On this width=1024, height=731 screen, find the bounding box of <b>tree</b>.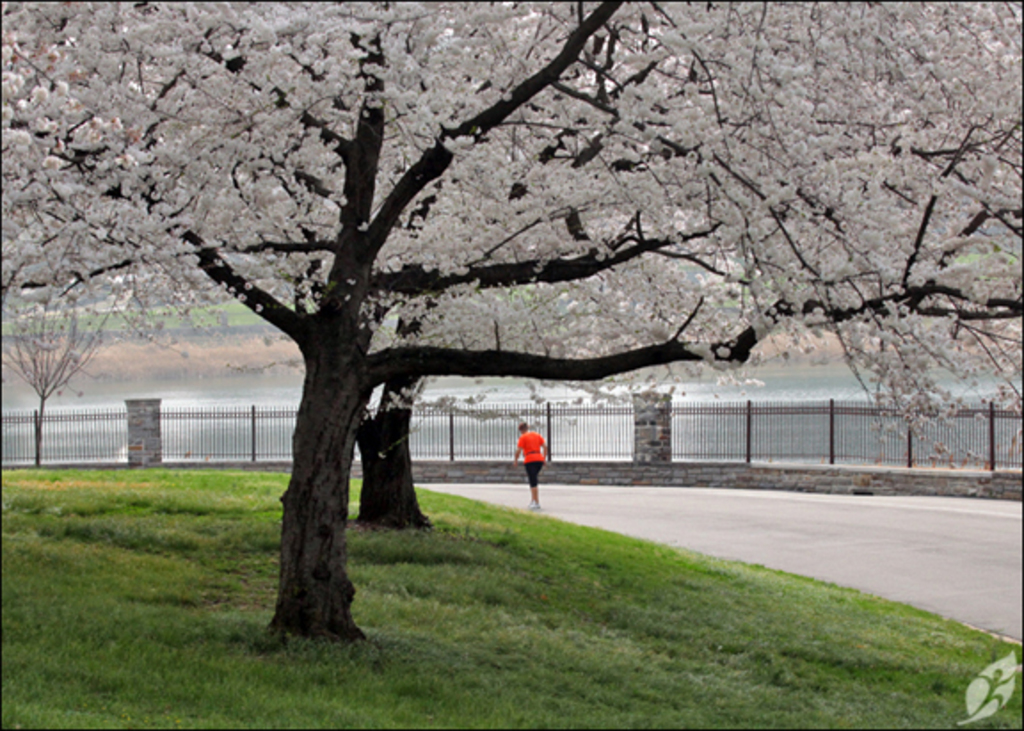
Bounding box: Rect(0, 269, 137, 470).
